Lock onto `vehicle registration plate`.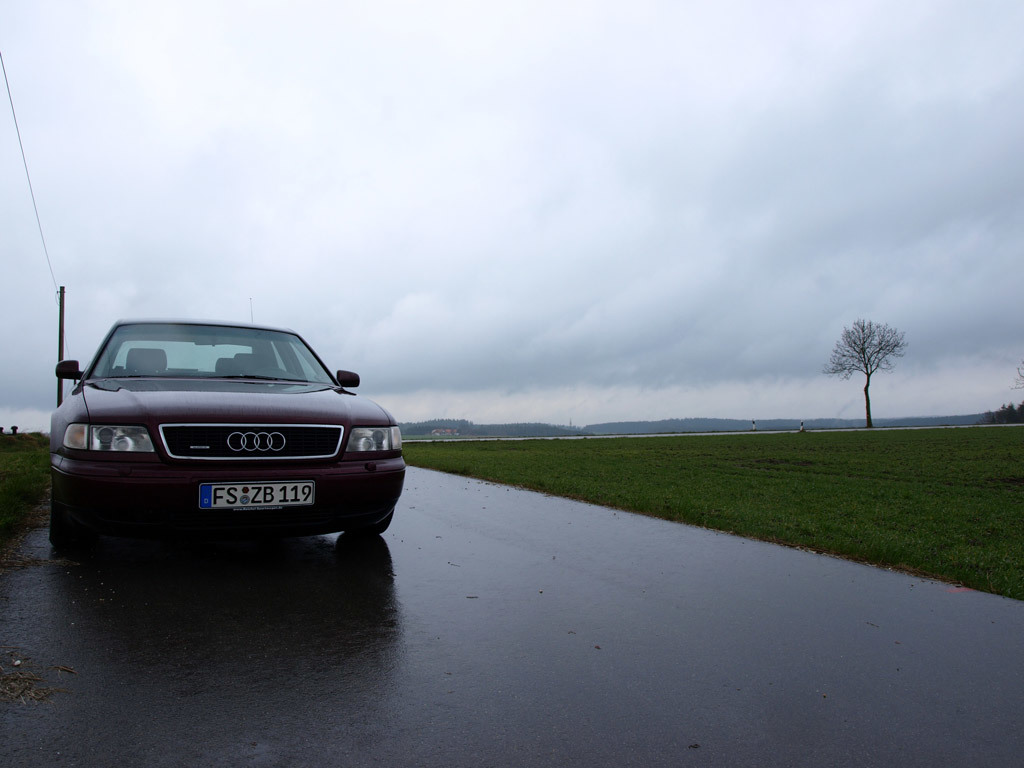
Locked: 196/479/315/510.
